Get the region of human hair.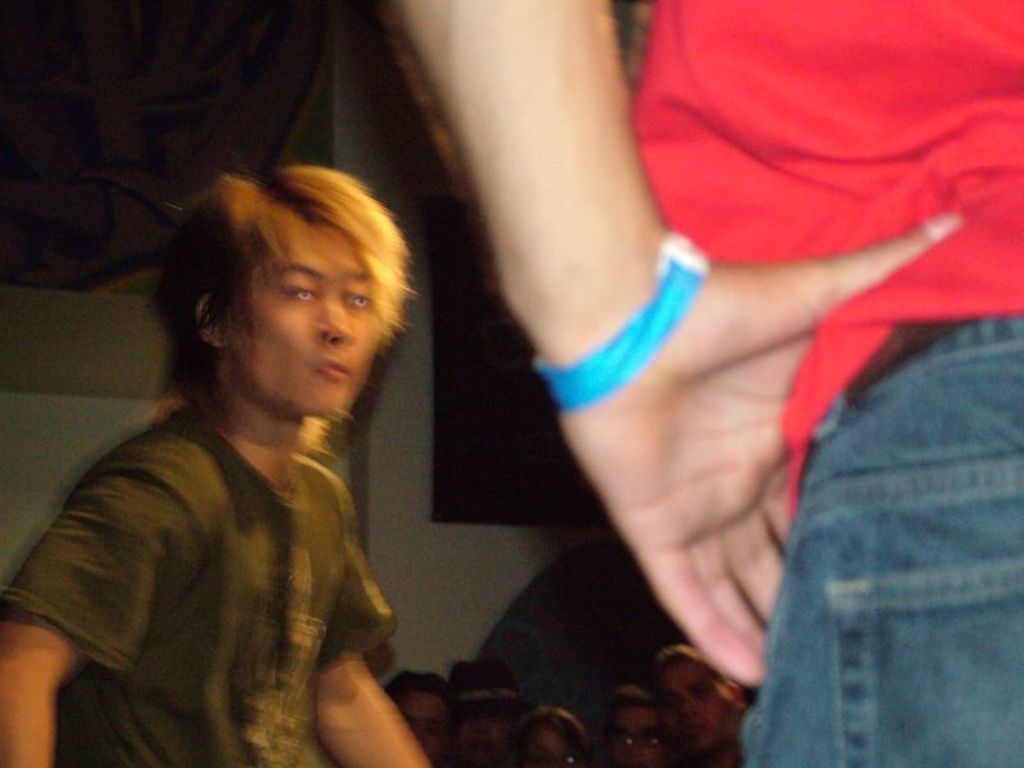
{"left": 145, "top": 143, "right": 406, "bottom": 435}.
